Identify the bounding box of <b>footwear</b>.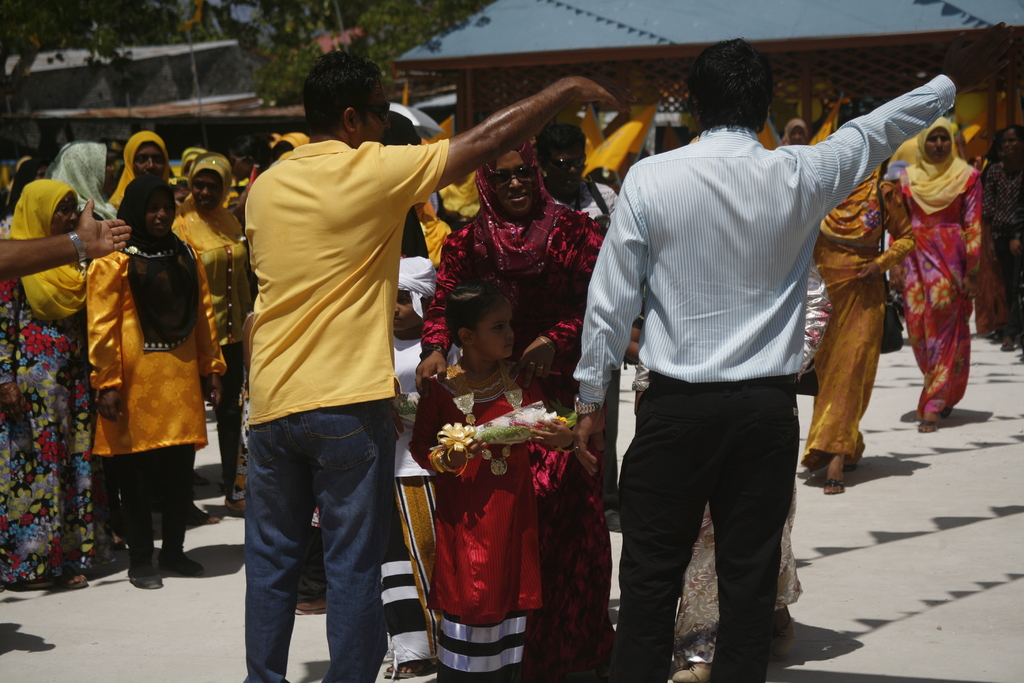
[188,472,206,489].
